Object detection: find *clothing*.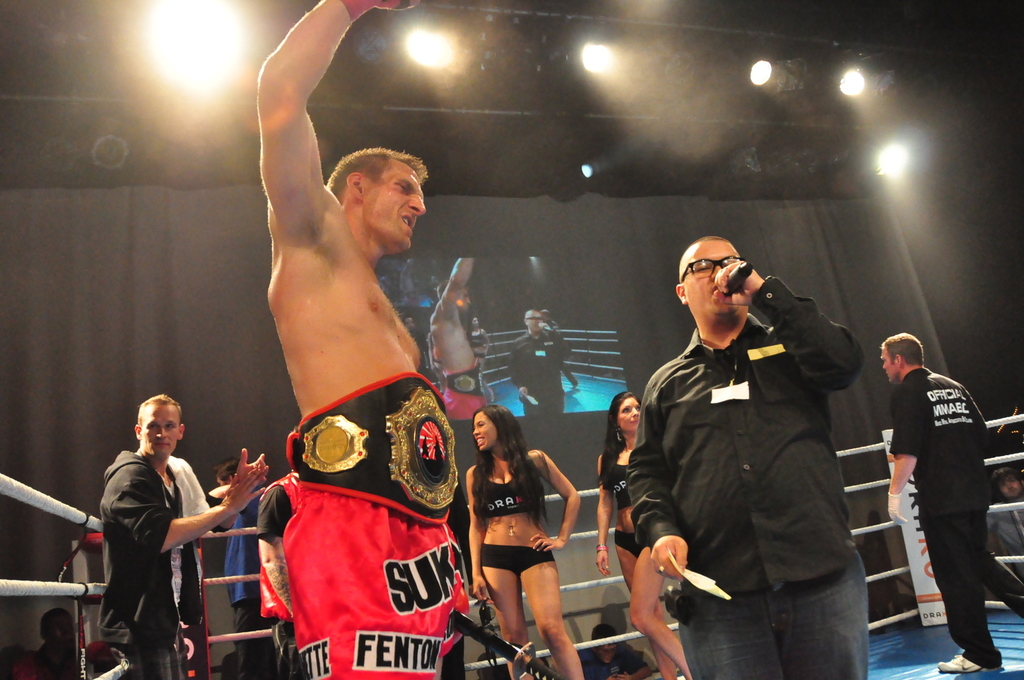
[x1=473, y1=467, x2=536, y2=508].
